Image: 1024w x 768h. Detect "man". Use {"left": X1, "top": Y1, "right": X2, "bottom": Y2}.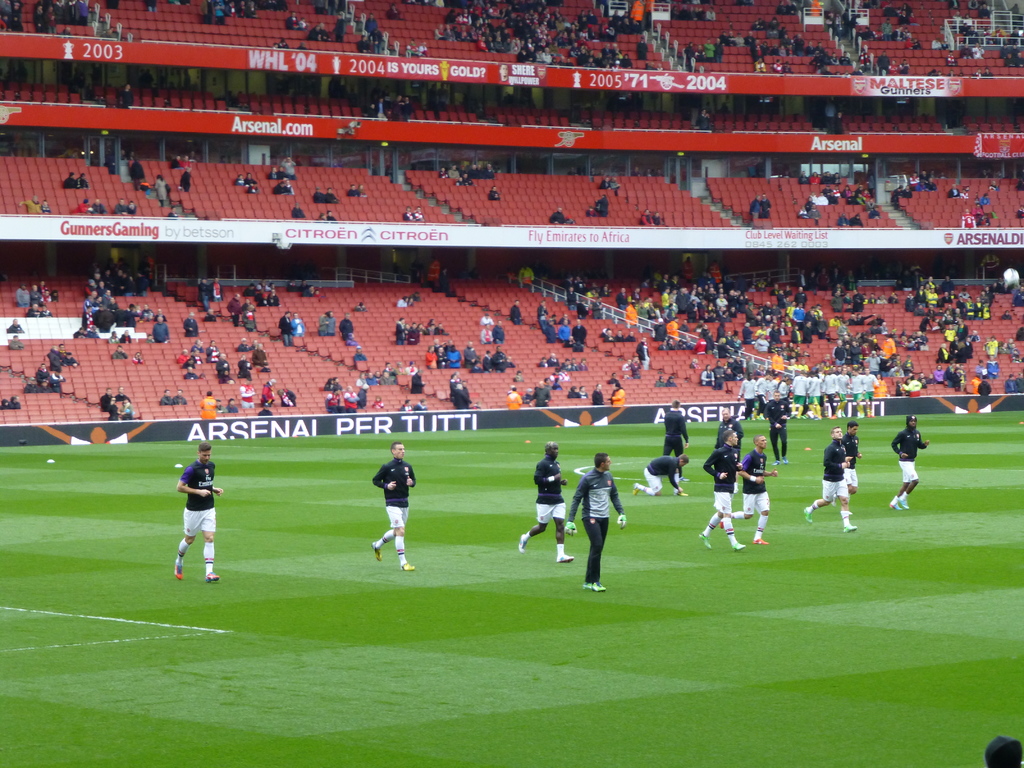
{"left": 774, "top": 323, "right": 778, "bottom": 342}.
